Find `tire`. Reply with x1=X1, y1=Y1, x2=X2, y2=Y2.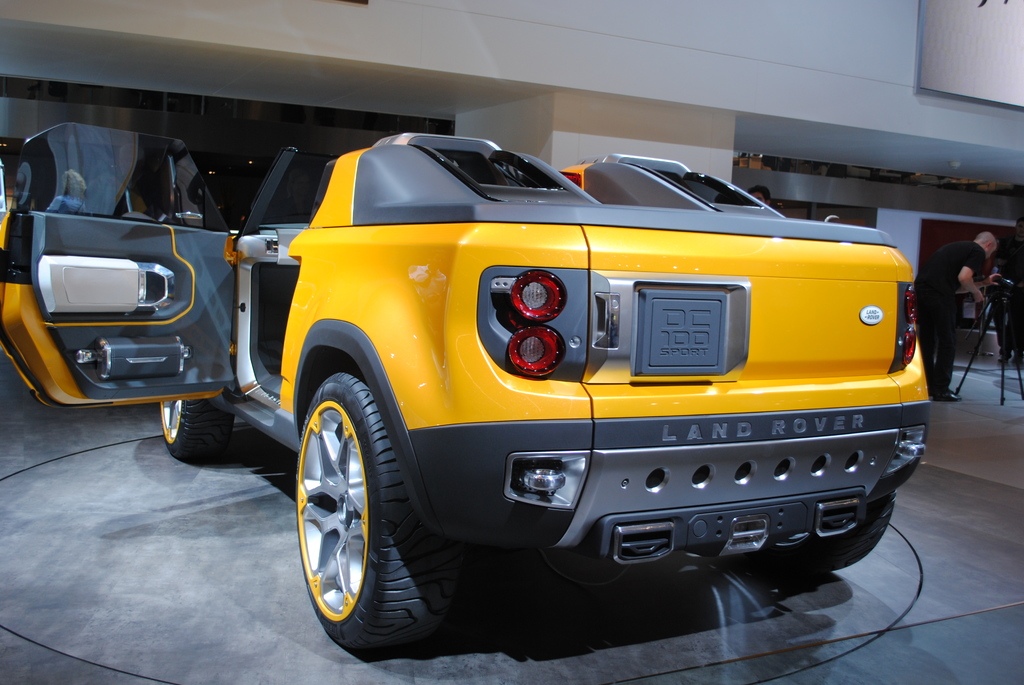
x1=789, y1=485, x2=902, y2=579.
